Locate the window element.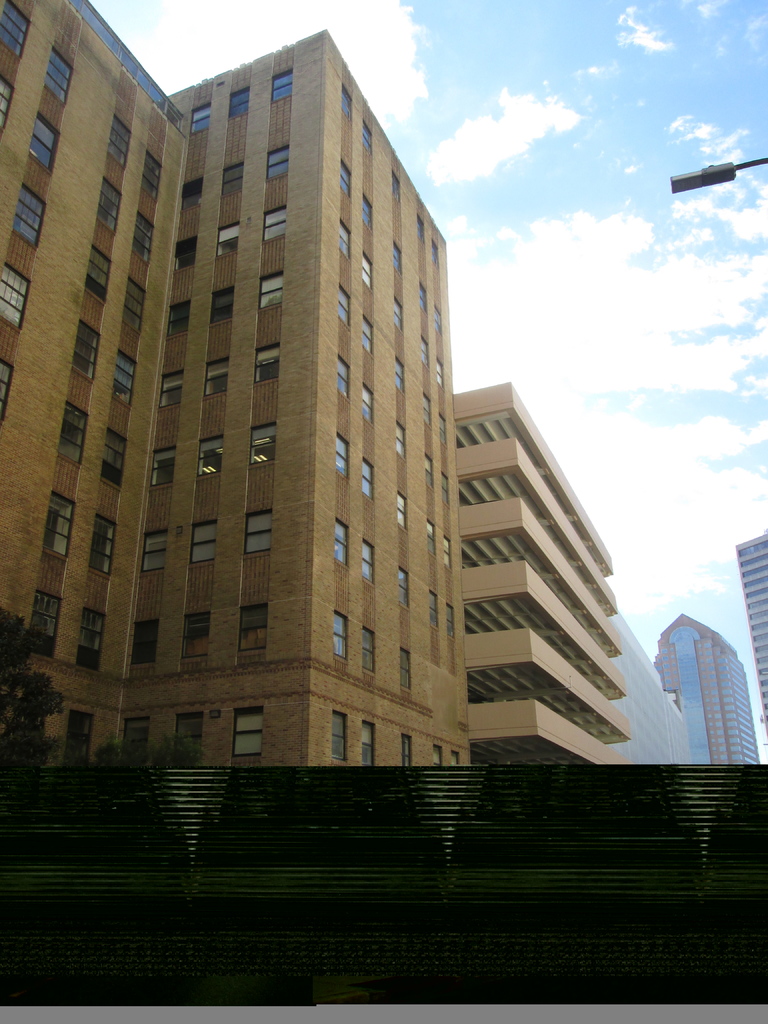
Element bbox: (x1=360, y1=632, x2=367, y2=671).
